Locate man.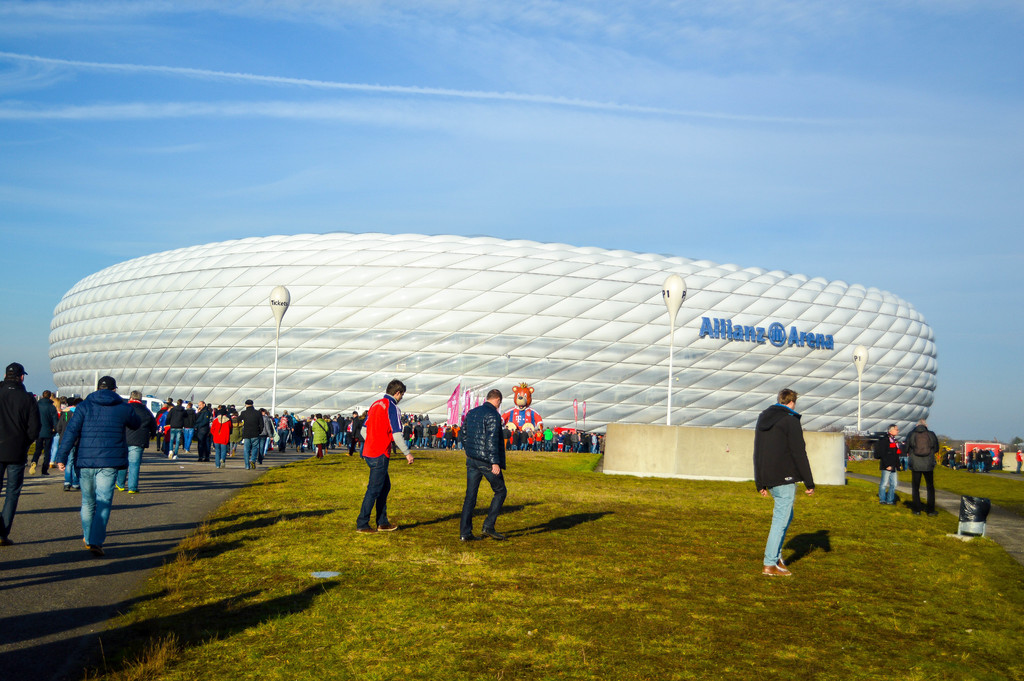
Bounding box: box(237, 398, 261, 470).
